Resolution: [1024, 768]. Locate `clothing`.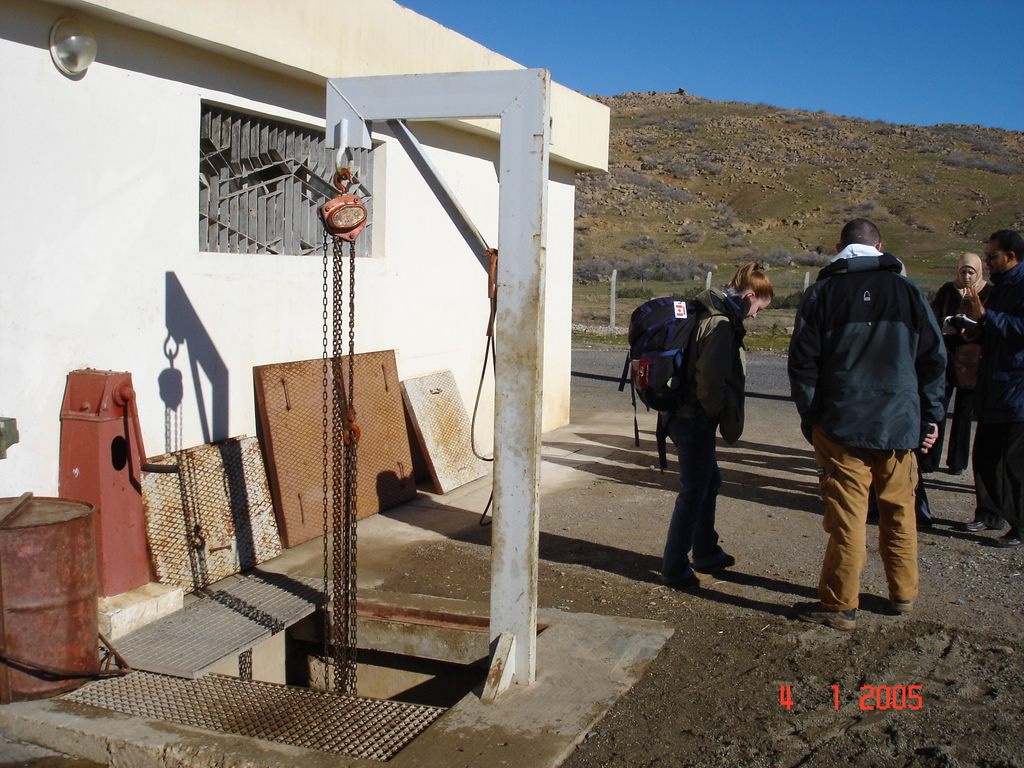
<bbox>790, 200, 952, 583</bbox>.
